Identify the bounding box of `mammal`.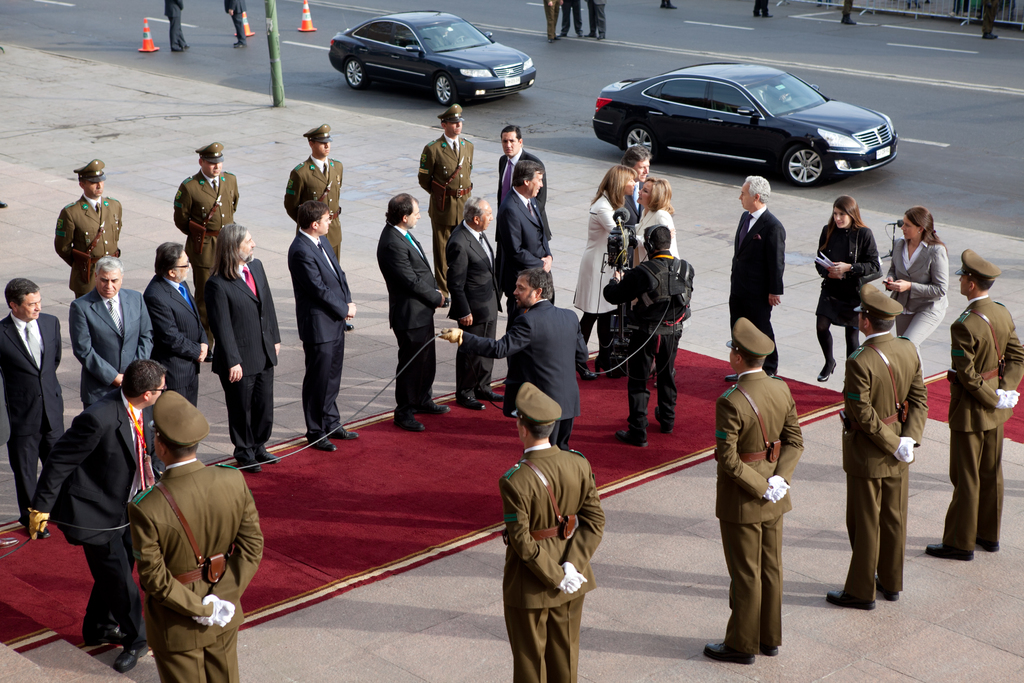
BBox(377, 189, 453, 434).
